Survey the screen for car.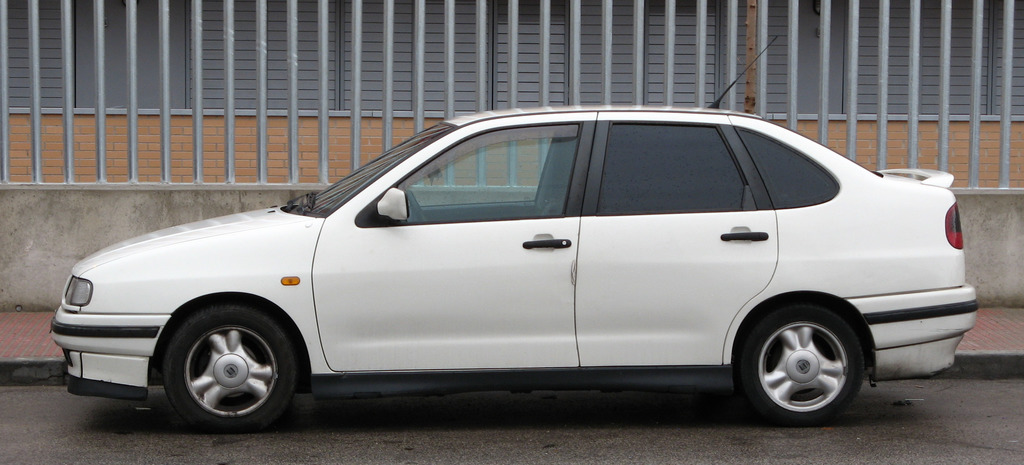
Survey found: 54/110/1009/437.
